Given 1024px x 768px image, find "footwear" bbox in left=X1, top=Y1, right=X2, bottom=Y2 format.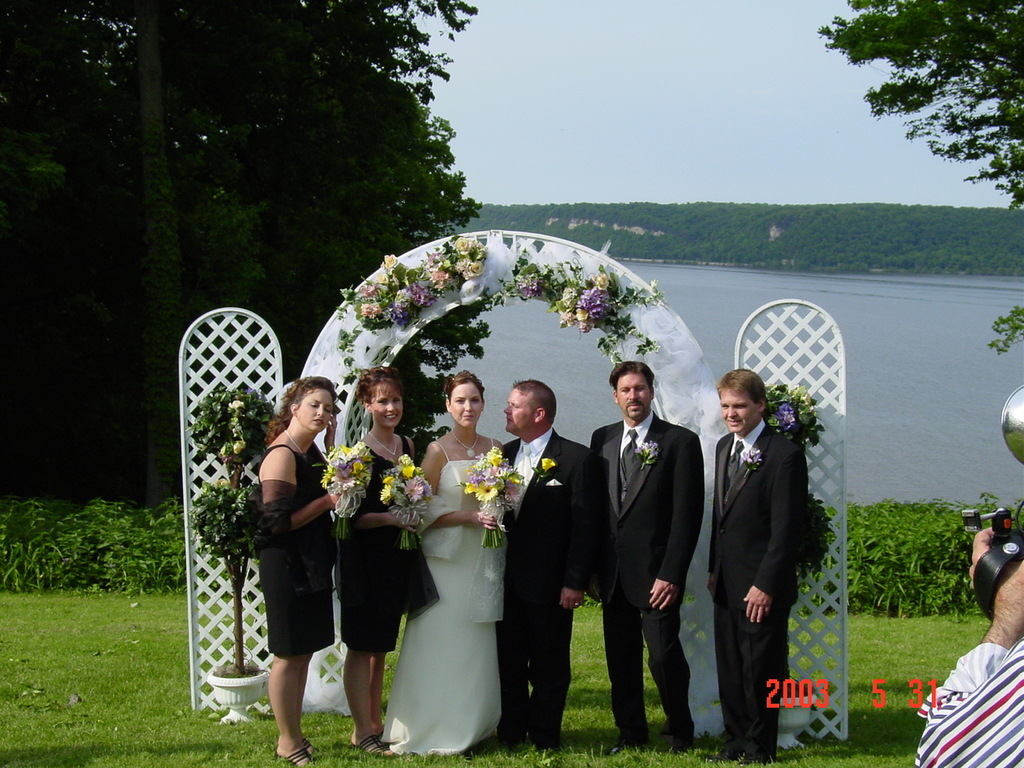
left=717, top=741, right=733, bottom=758.
